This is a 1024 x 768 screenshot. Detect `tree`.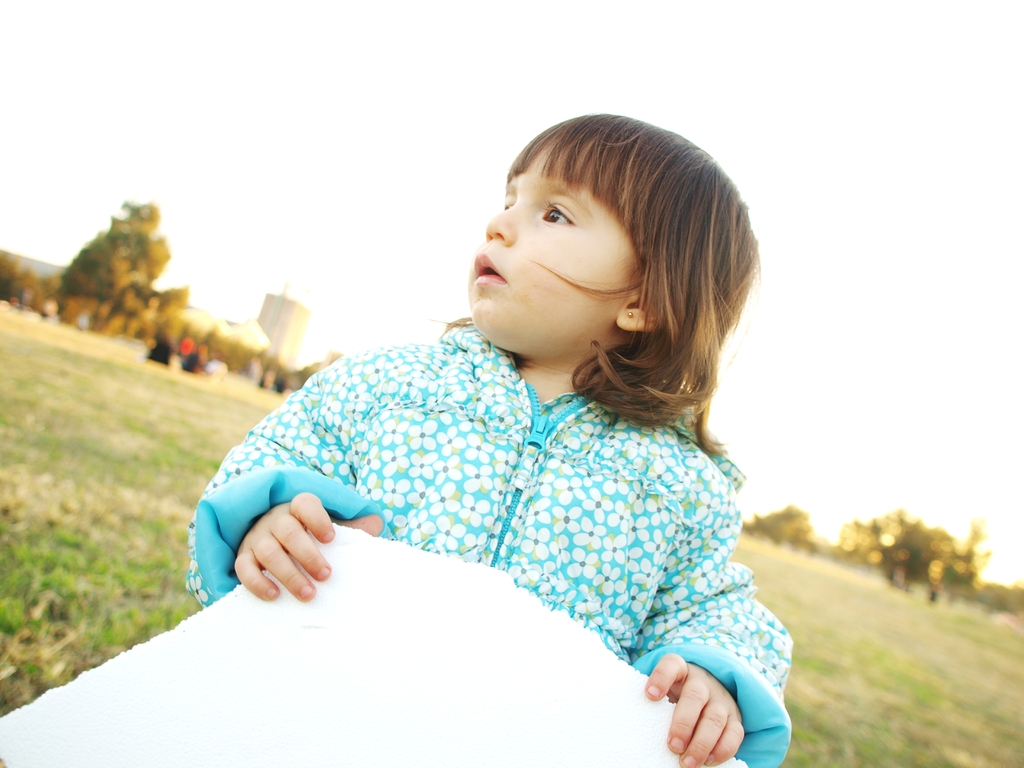
box(725, 500, 999, 610).
